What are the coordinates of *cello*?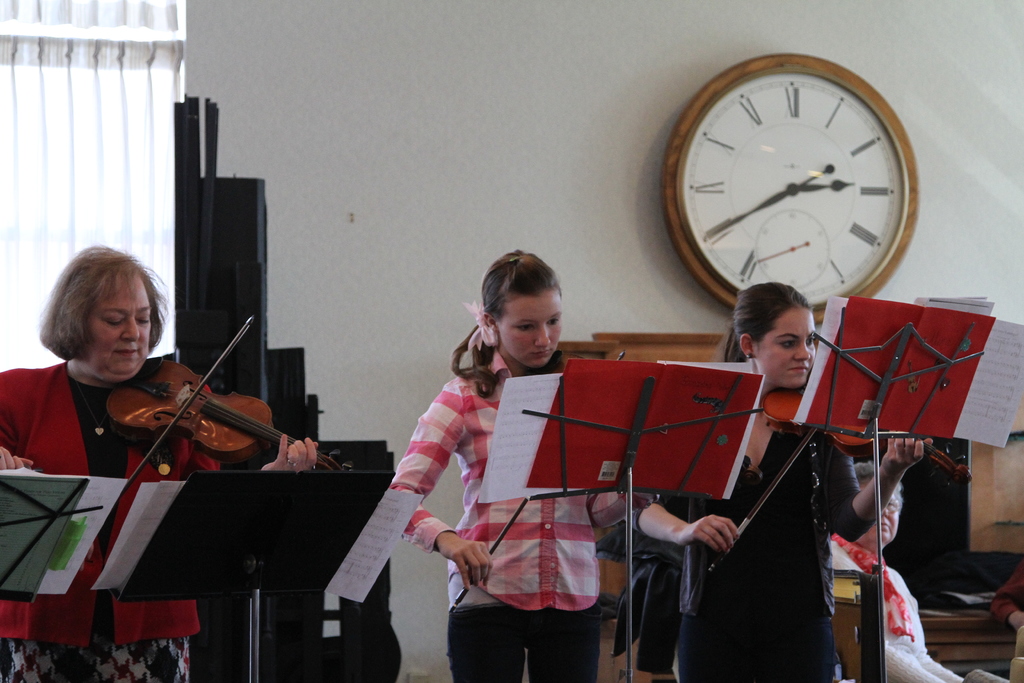
BBox(709, 394, 970, 579).
